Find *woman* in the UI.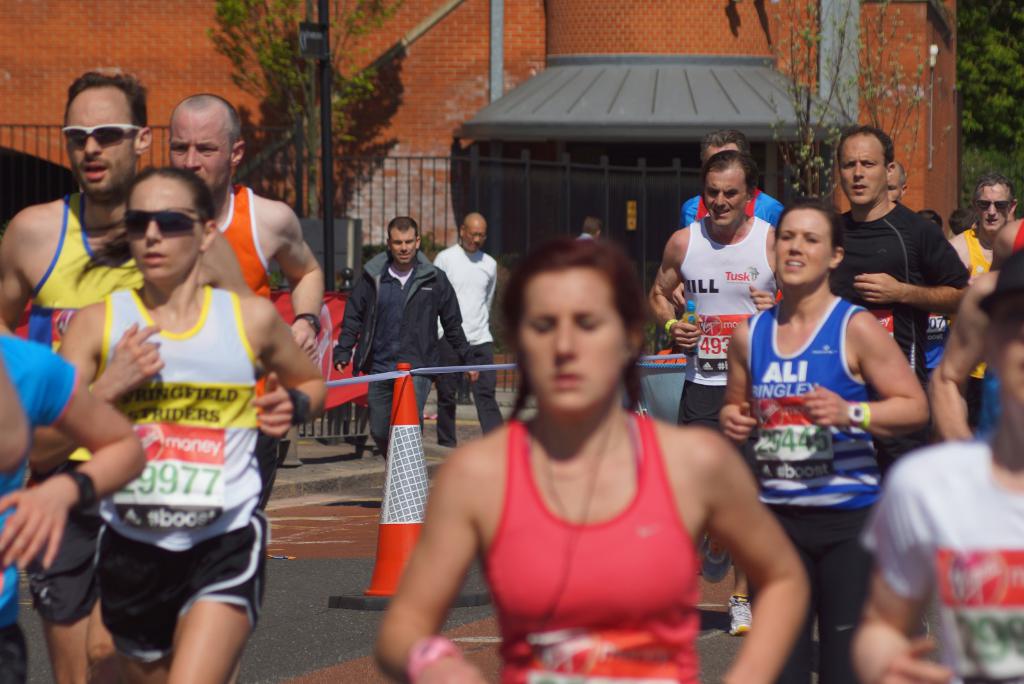
UI element at 376 239 810 683.
